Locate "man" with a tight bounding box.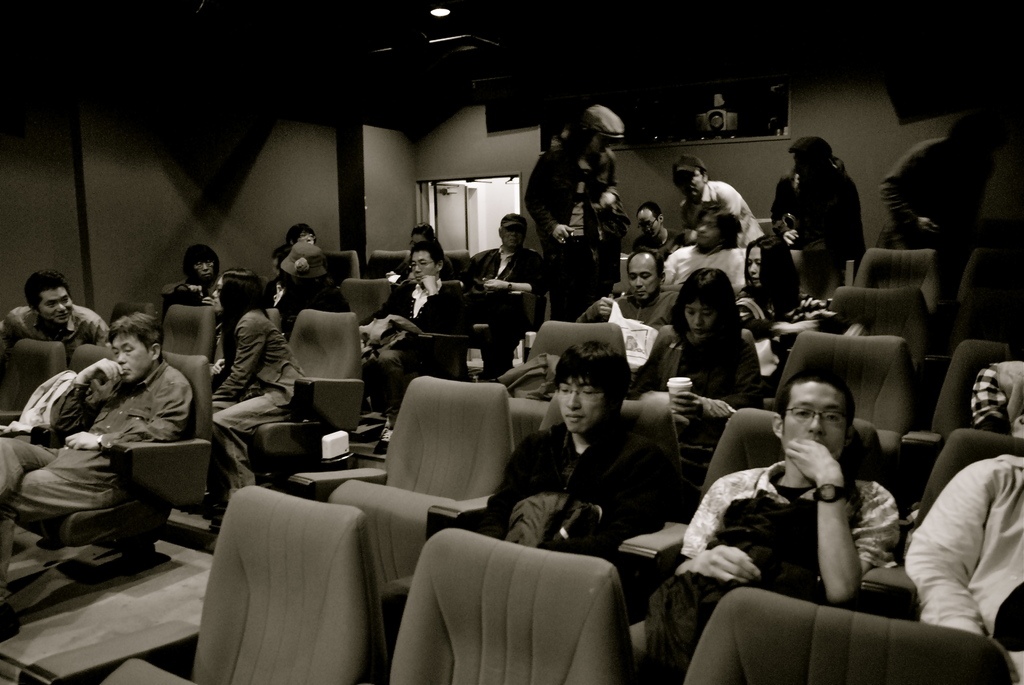
(1, 269, 107, 350).
